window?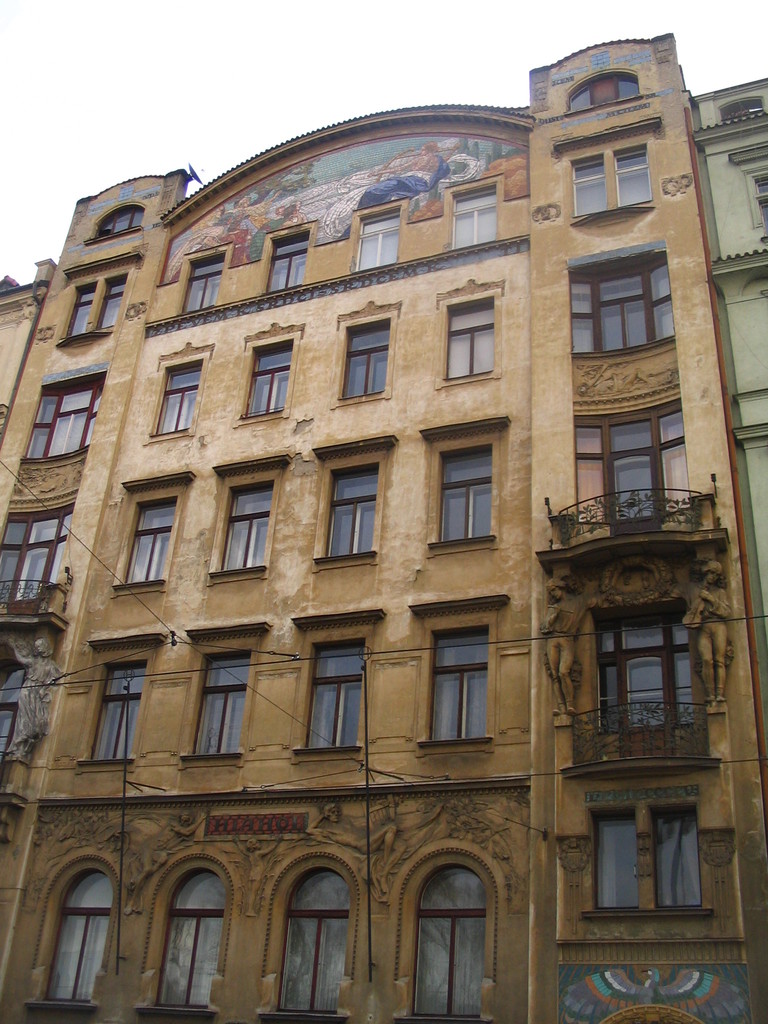
BBox(108, 474, 193, 586)
